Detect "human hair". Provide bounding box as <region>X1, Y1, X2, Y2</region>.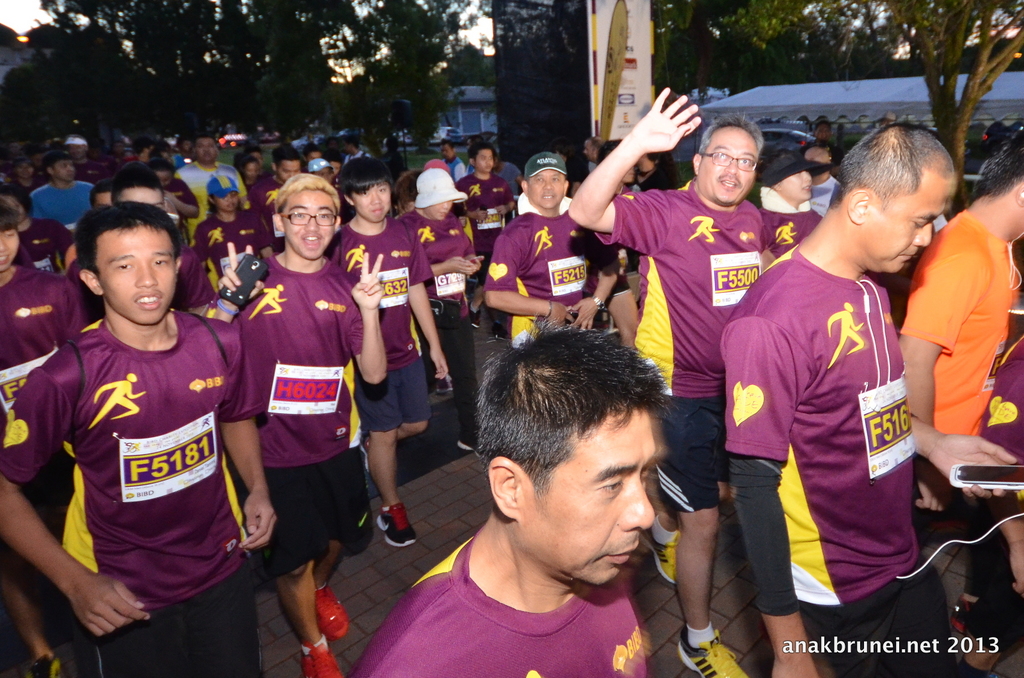
<region>273, 171, 344, 212</region>.
